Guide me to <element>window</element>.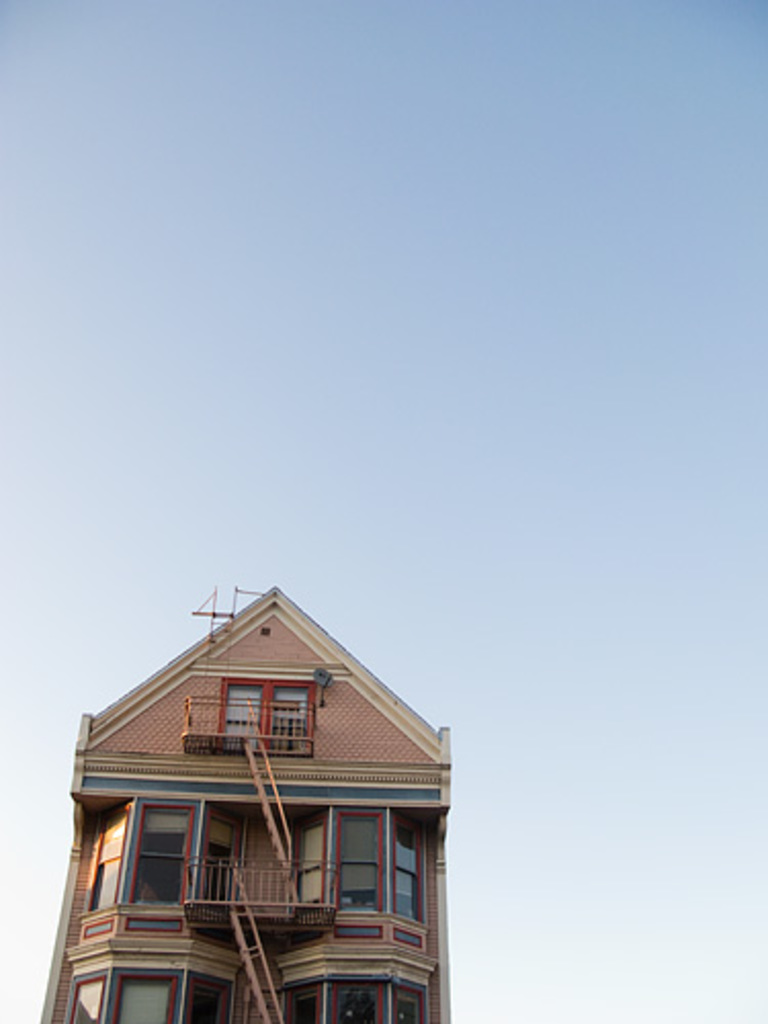
Guidance: (x1=70, y1=909, x2=125, y2=940).
